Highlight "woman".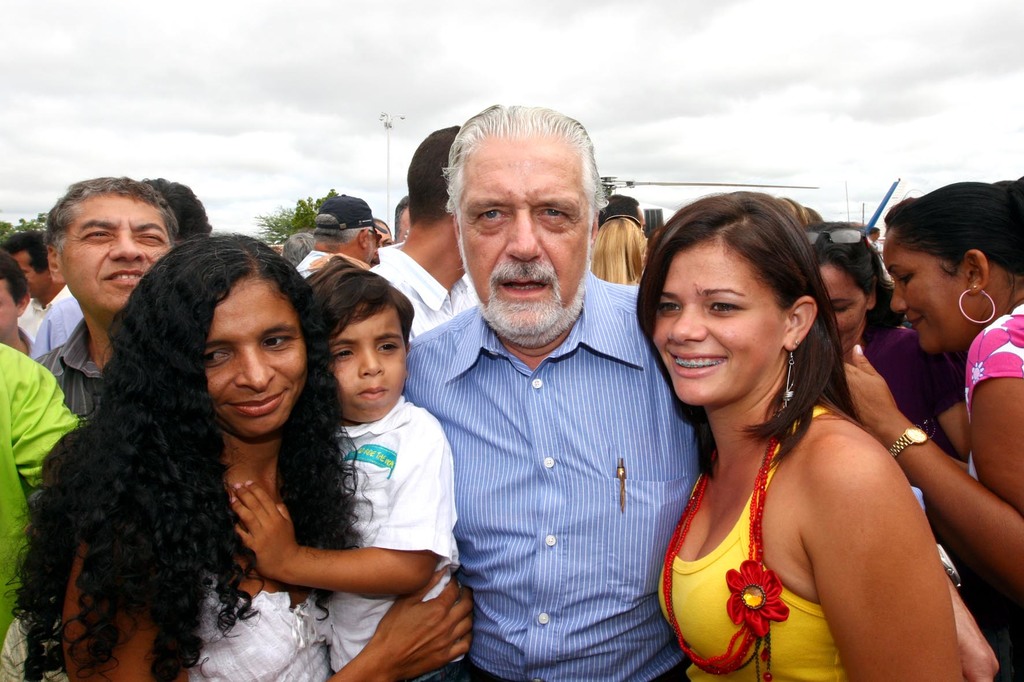
Highlighted region: 0,225,475,681.
